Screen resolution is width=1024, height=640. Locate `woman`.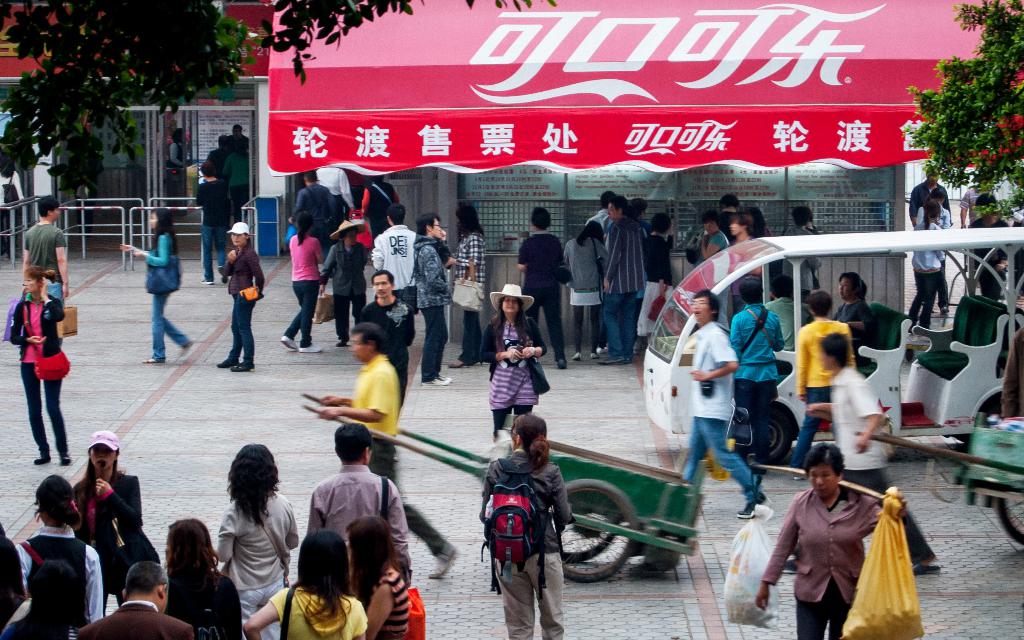
(x1=773, y1=450, x2=908, y2=626).
